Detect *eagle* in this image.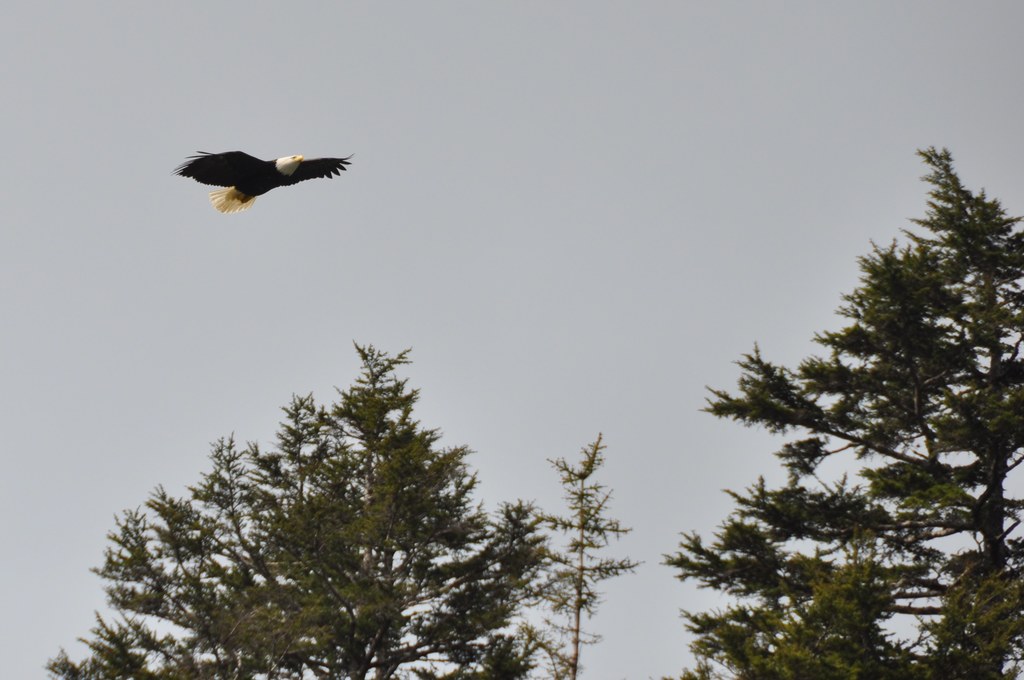
Detection: [172,146,355,215].
